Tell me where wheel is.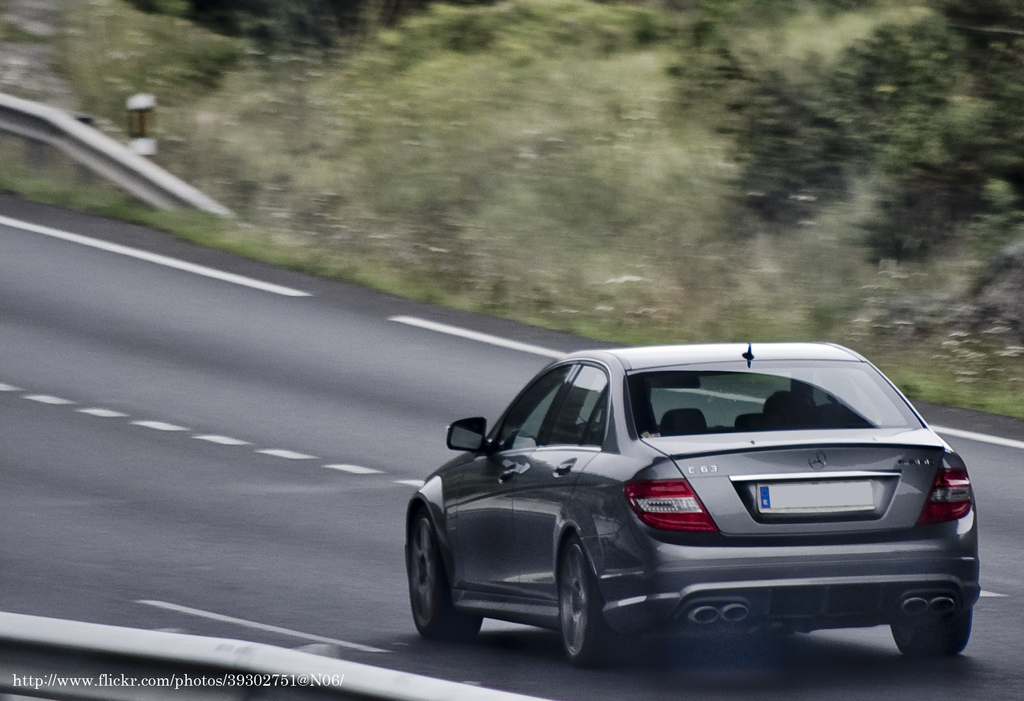
wheel is at BBox(551, 542, 615, 665).
